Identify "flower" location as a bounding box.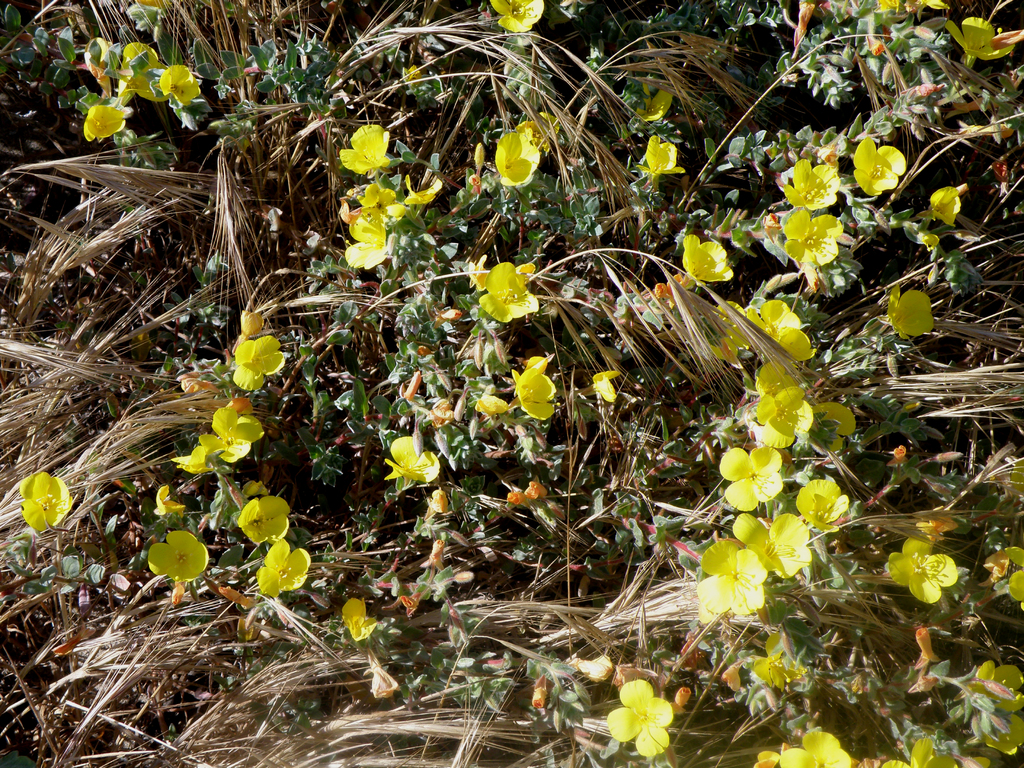
337, 124, 402, 176.
